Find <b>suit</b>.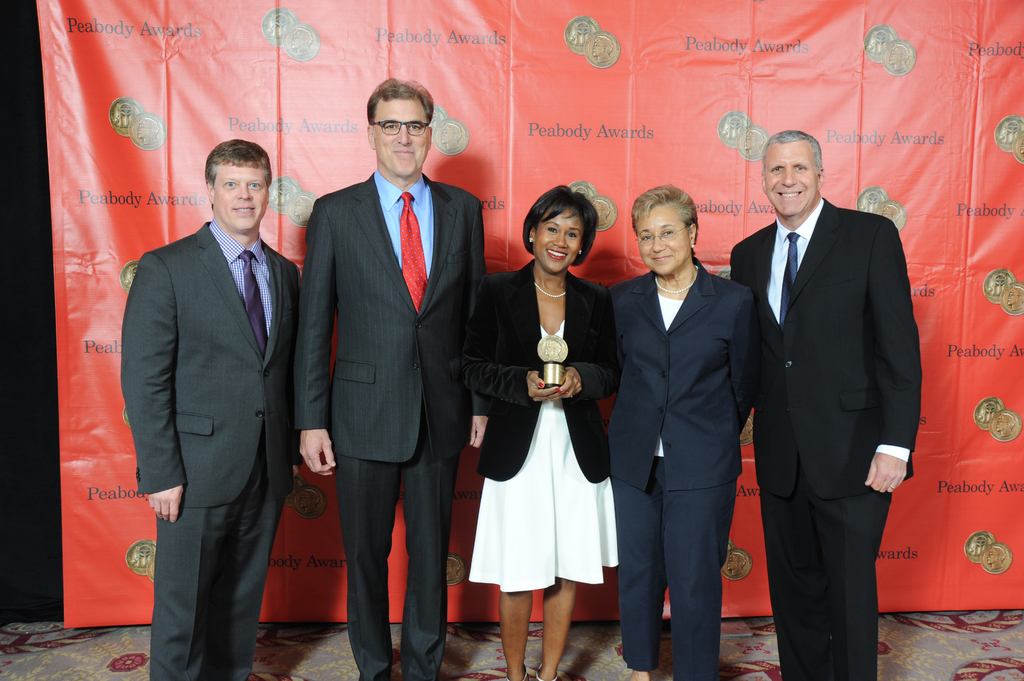
(297, 170, 491, 680).
